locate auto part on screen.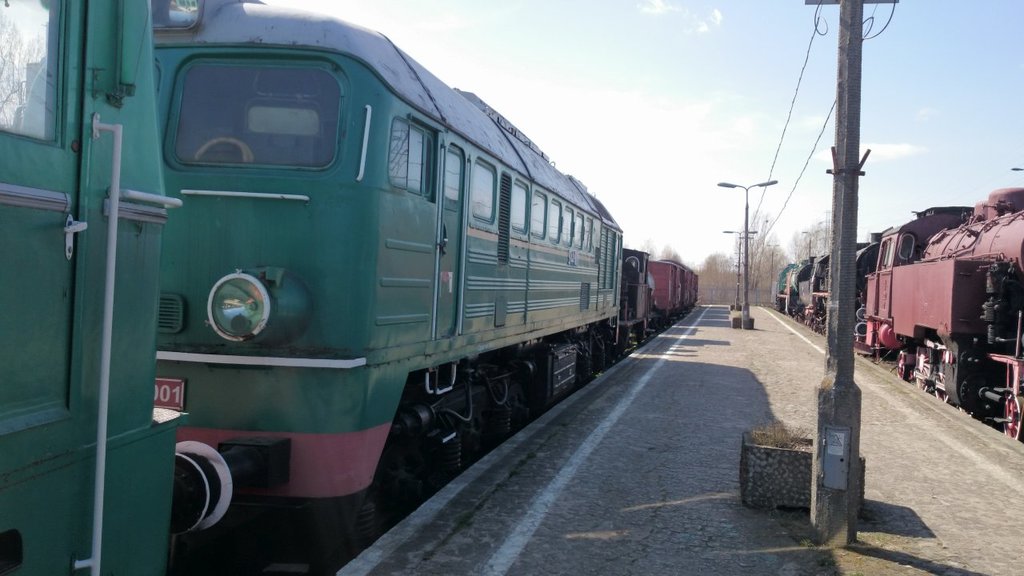
On screen at 192:260:268:338.
